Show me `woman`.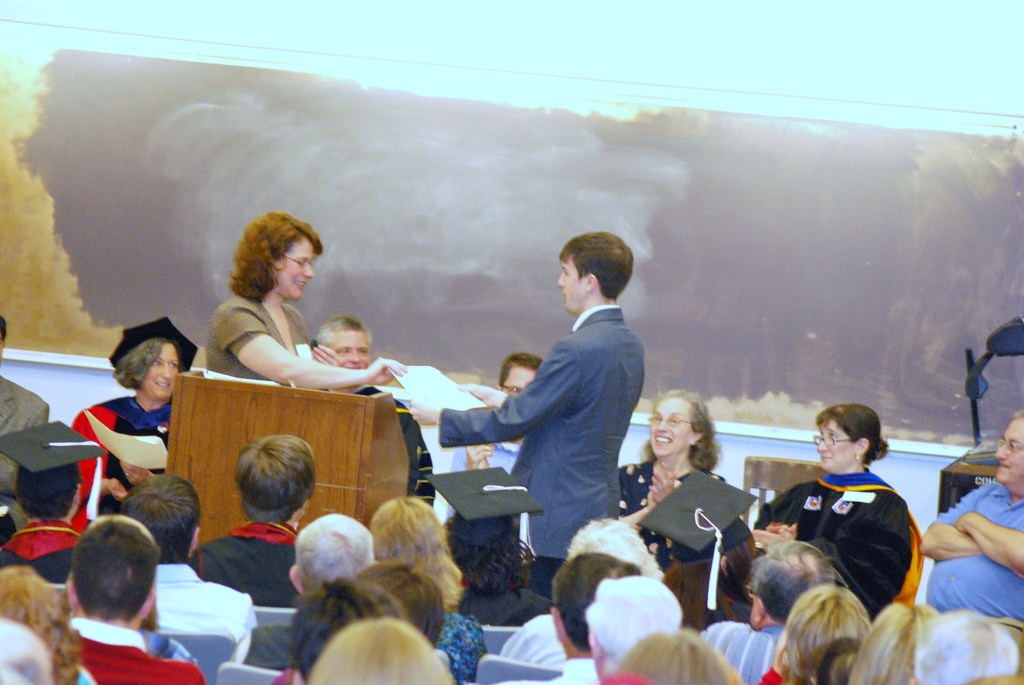
`woman` is here: <bbox>845, 601, 936, 684</bbox>.
